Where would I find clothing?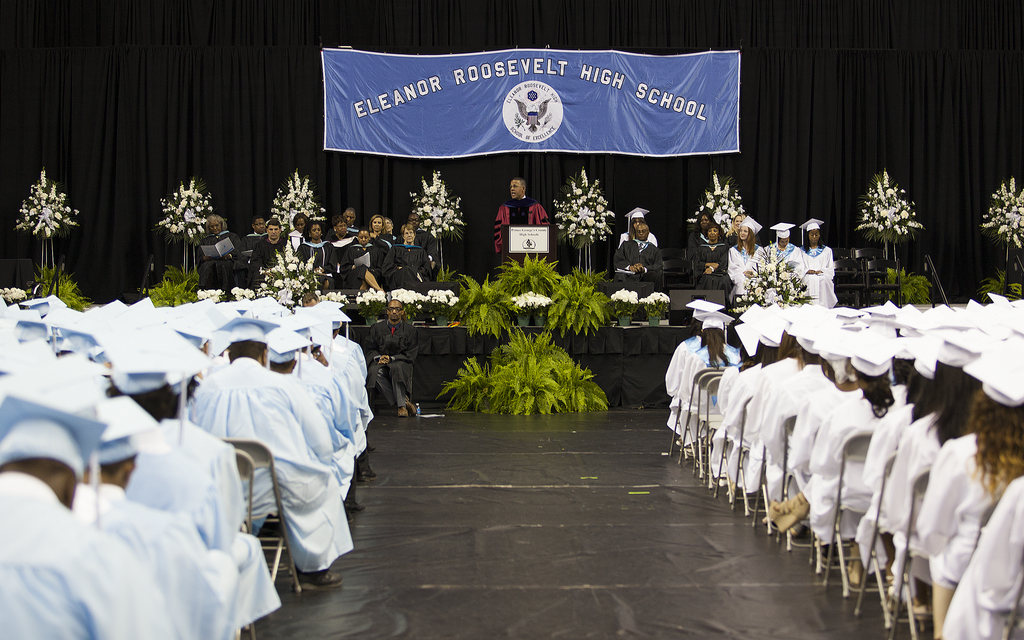
At [400, 228, 439, 270].
